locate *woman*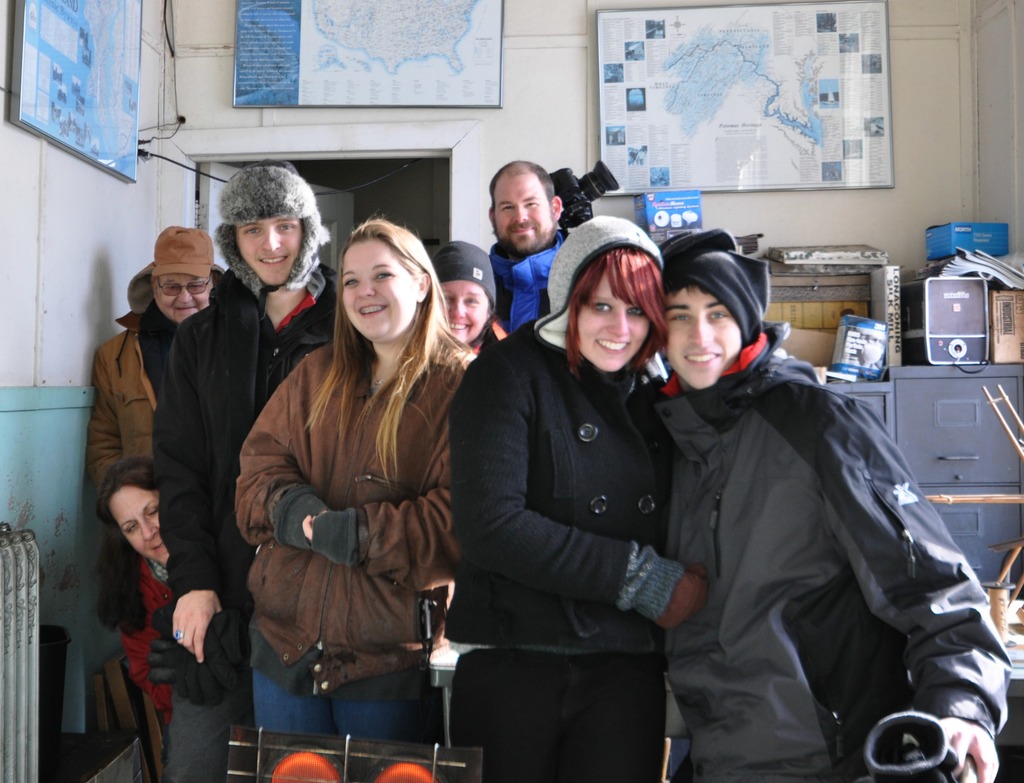
select_region(426, 239, 497, 349)
